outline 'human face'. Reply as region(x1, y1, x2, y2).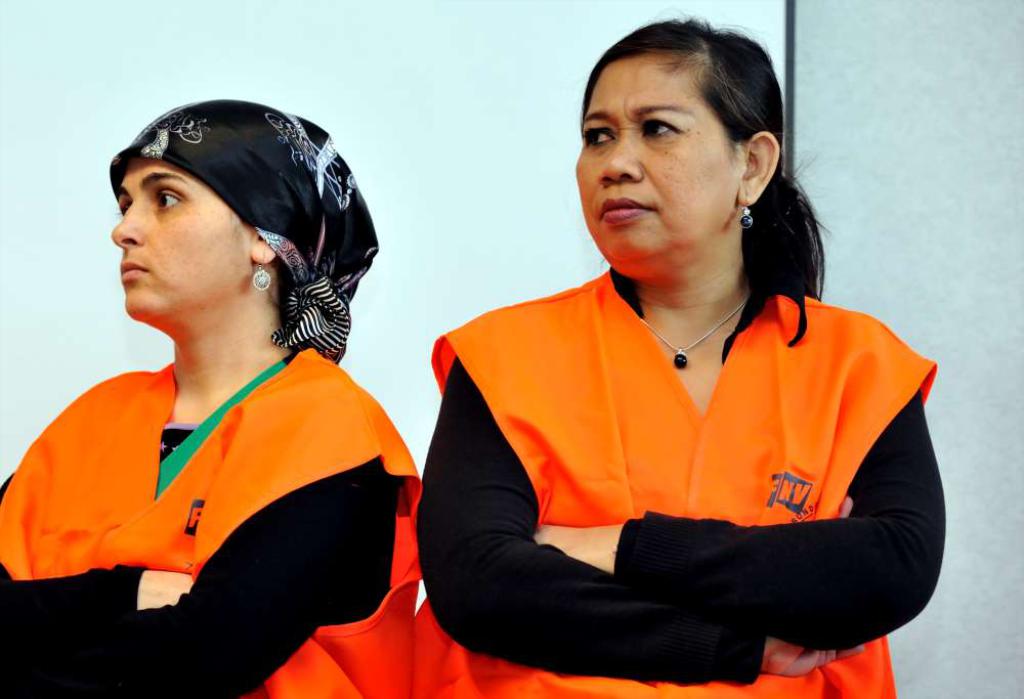
region(109, 158, 256, 319).
